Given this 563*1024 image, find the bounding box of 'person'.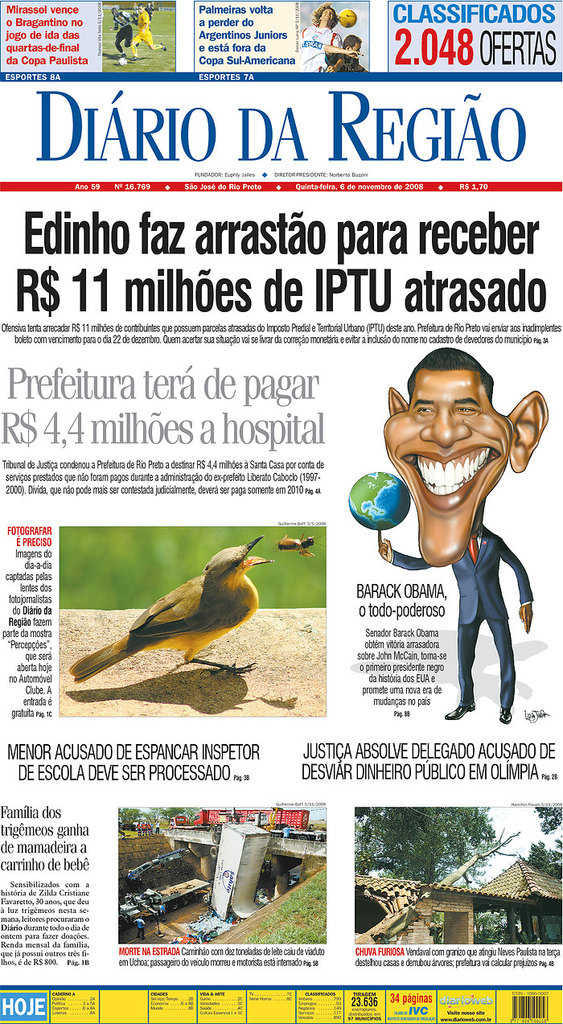
region(298, 1, 346, 75).
